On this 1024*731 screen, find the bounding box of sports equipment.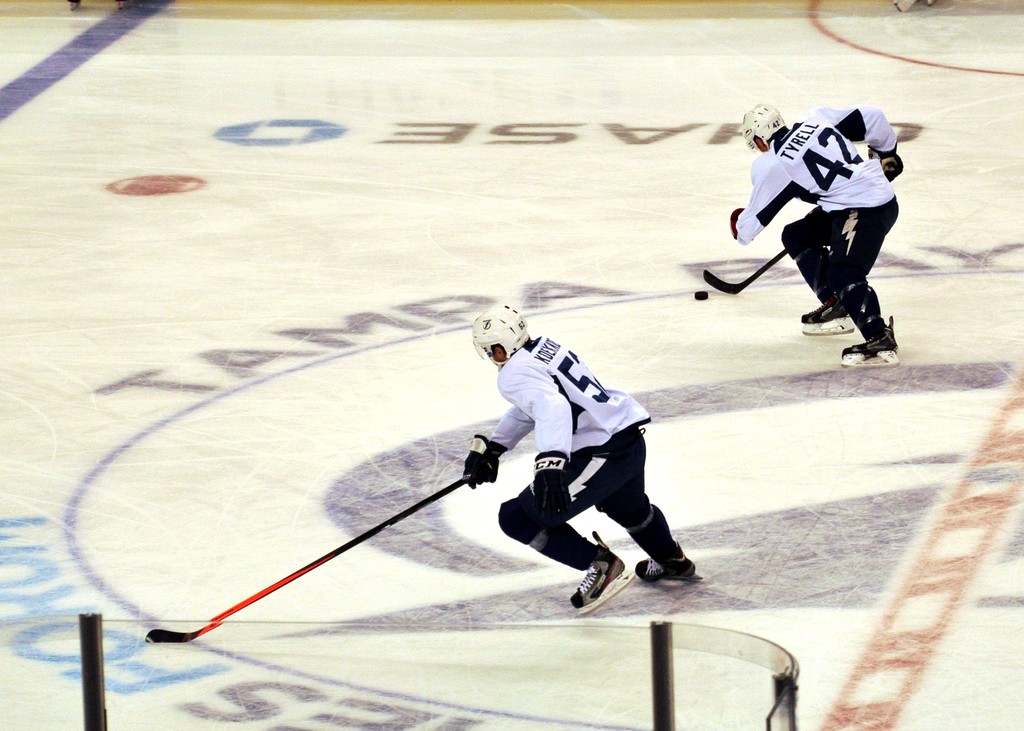
Bounding box: l=740, t=102, r=786, b=152.
